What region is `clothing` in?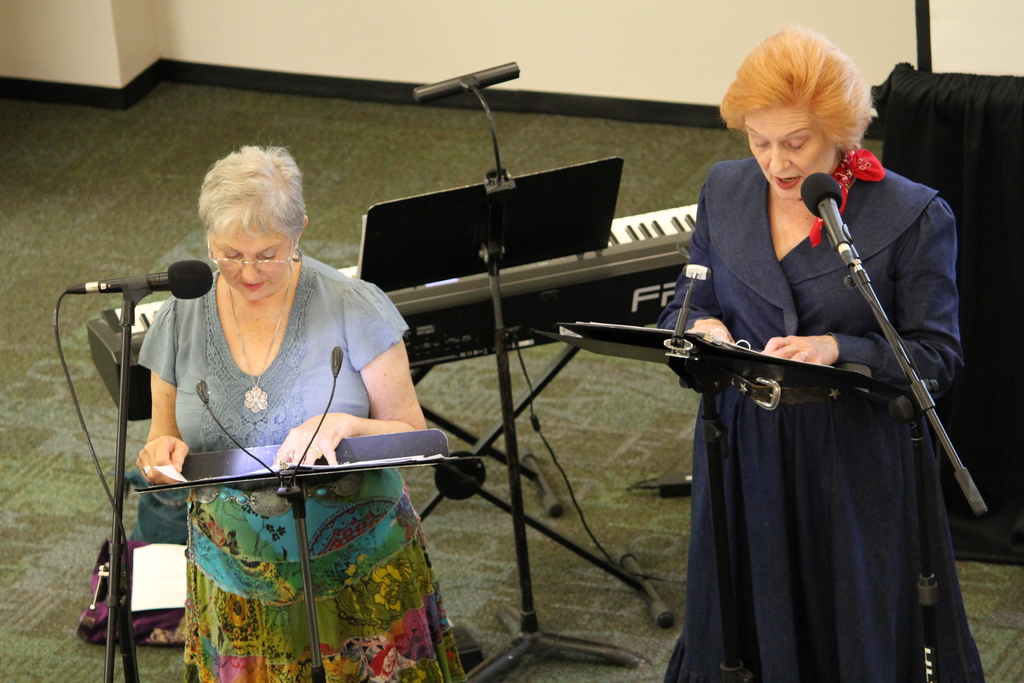
140 256 473 682.
